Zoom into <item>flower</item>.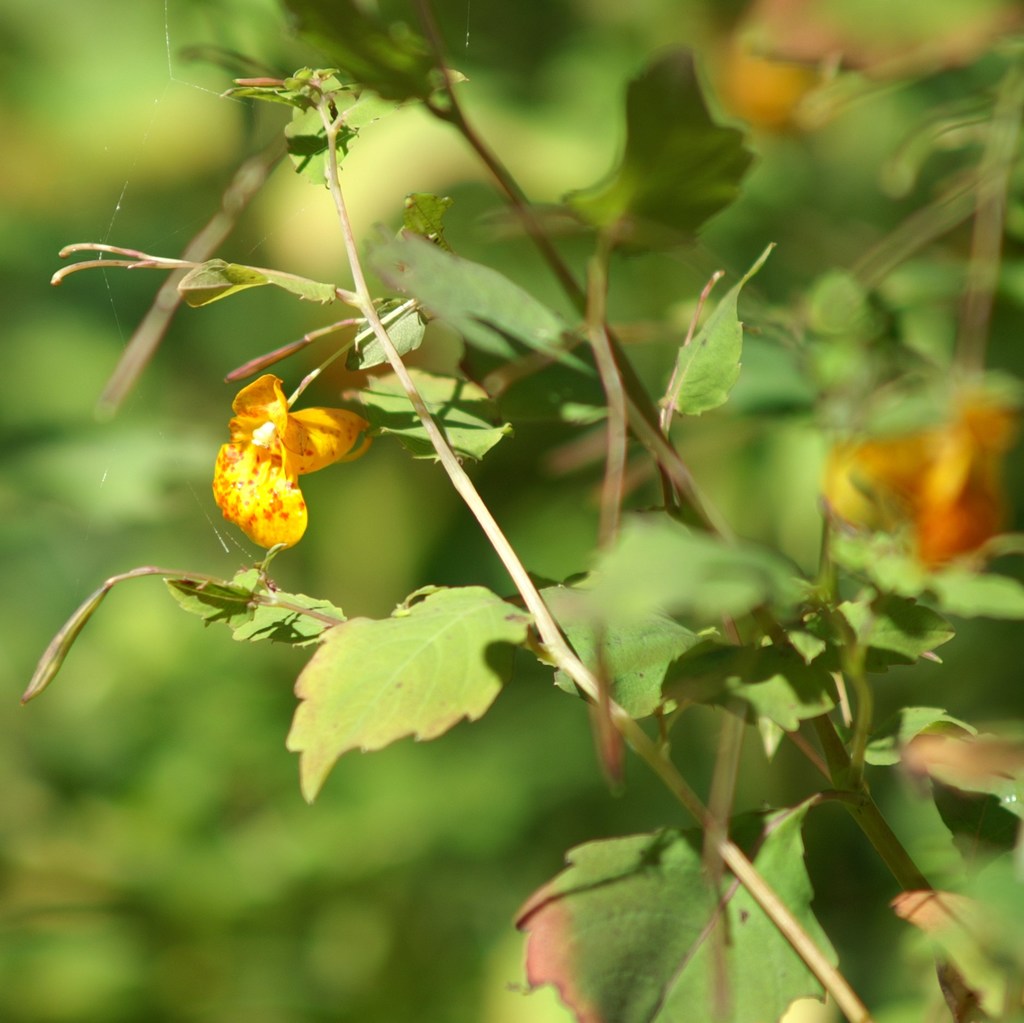
Zoom target: (left=196, top=404, right=342, bottom=562).
